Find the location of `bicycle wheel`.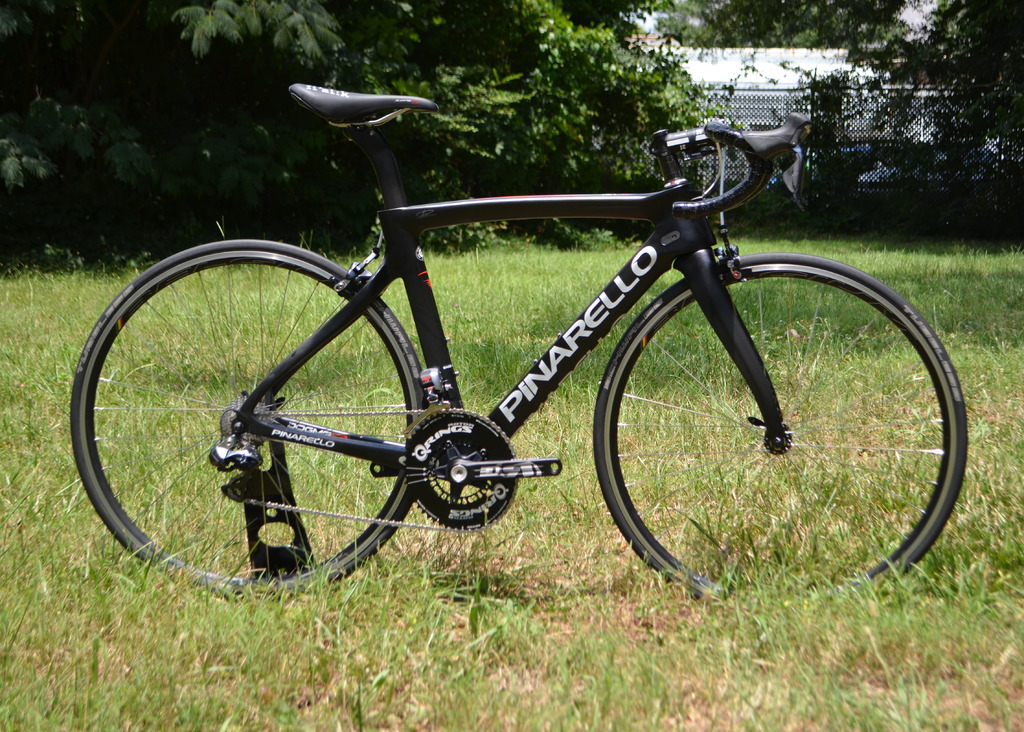
Location: [592,255,967,607].
